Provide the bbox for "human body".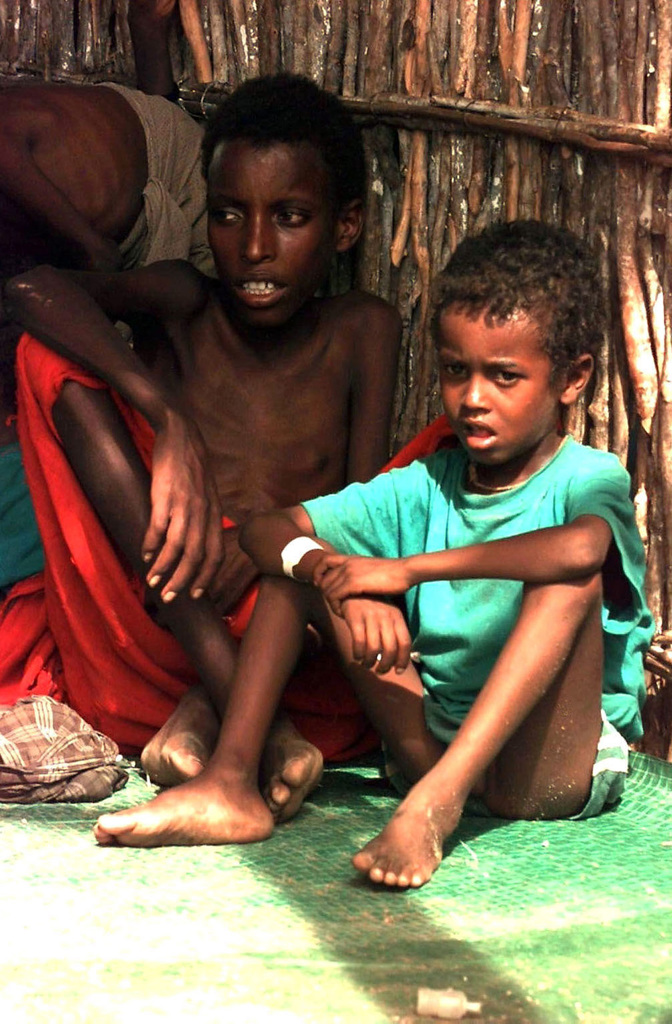
0 84 224 385.
